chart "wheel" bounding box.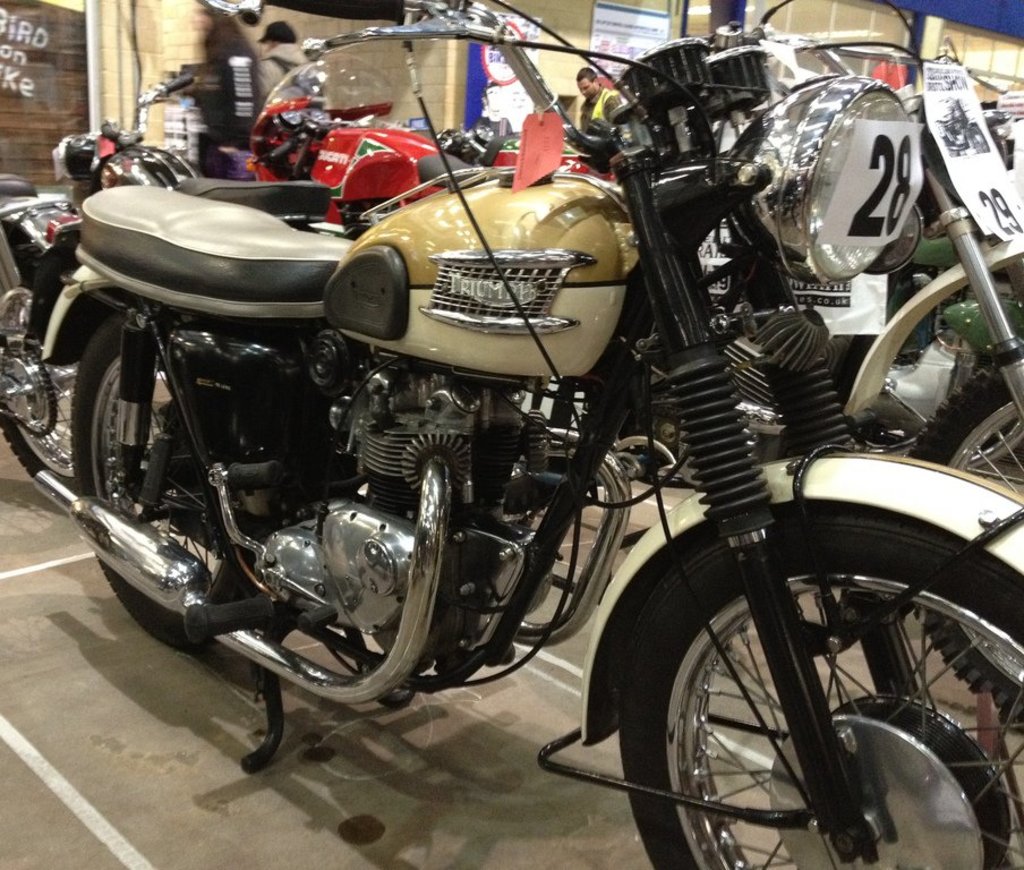
Charted: {"left": 659, "top": 457, "right": 999, "bottom": 846}.
